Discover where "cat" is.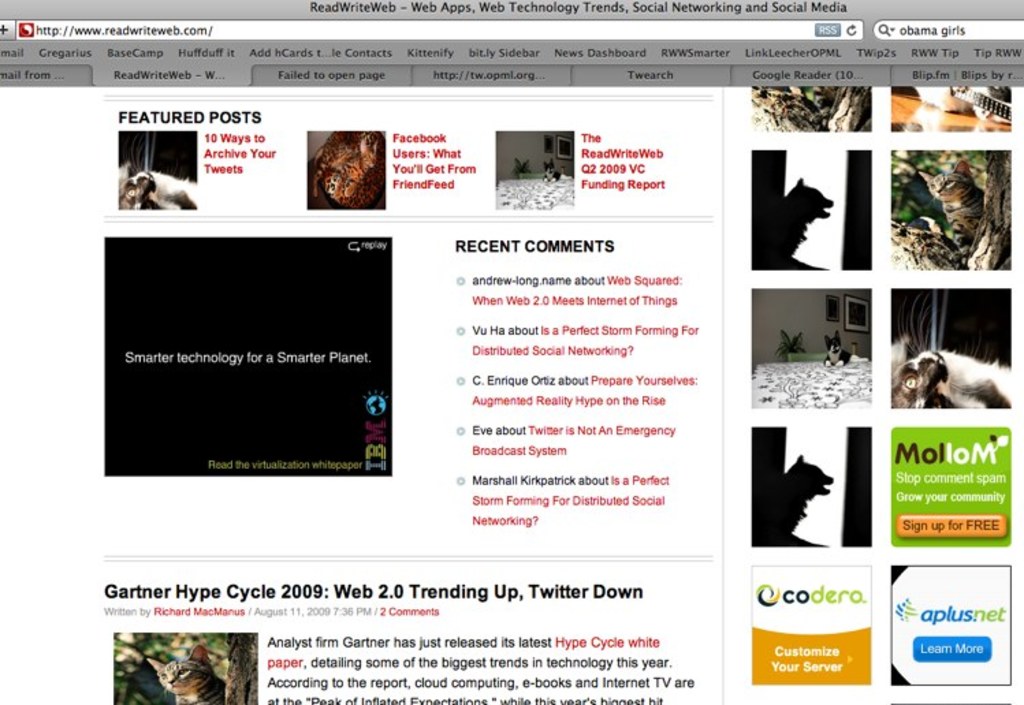
Discovered at left=916, top=160, right=984, bottom=250.
